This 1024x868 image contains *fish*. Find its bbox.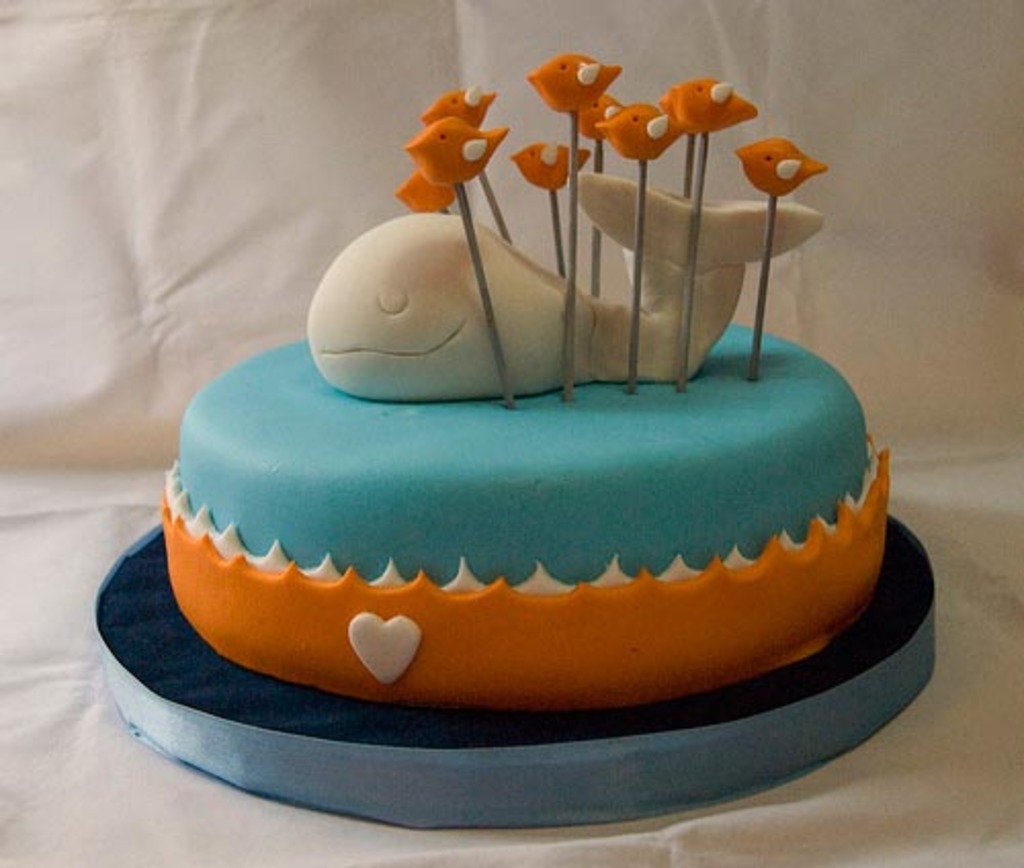
box(418, 82, 500, 127).
